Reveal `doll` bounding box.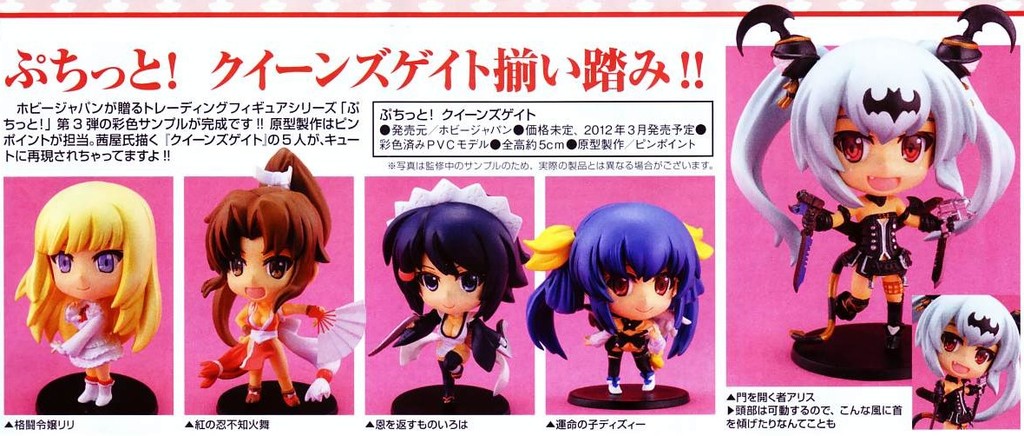
Revealed: pyautogui.locateOnScreen(10, 181, 163, 407).
